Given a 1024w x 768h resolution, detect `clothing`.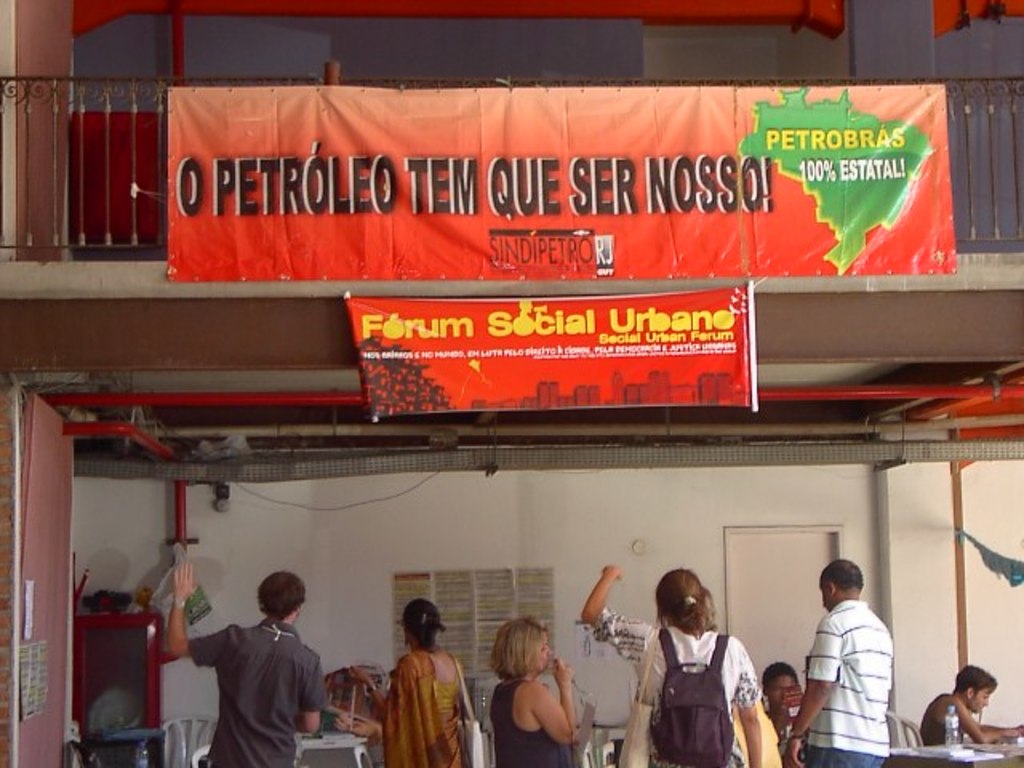
detection(488, 677, 574, 766).
